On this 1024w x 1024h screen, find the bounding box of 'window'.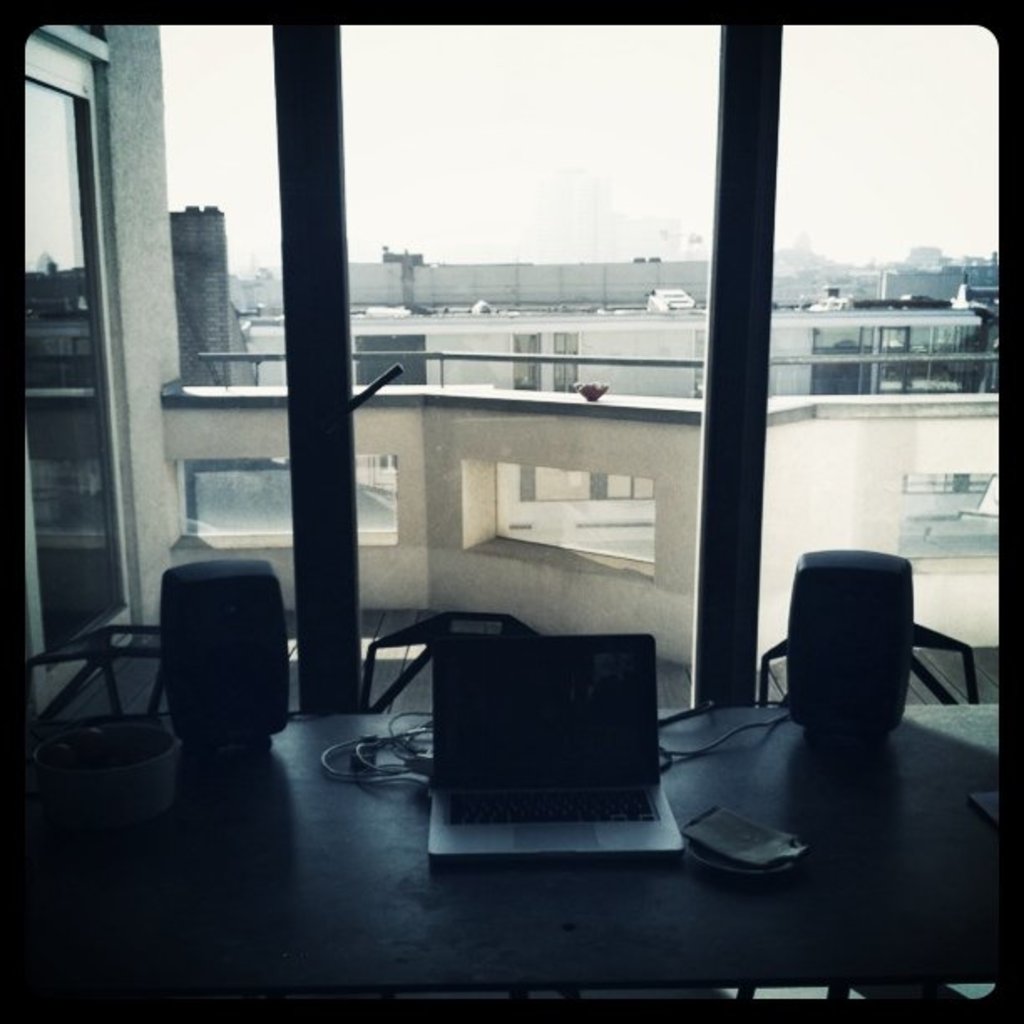
Bounding box: crop(457, 455, 651, 577).
